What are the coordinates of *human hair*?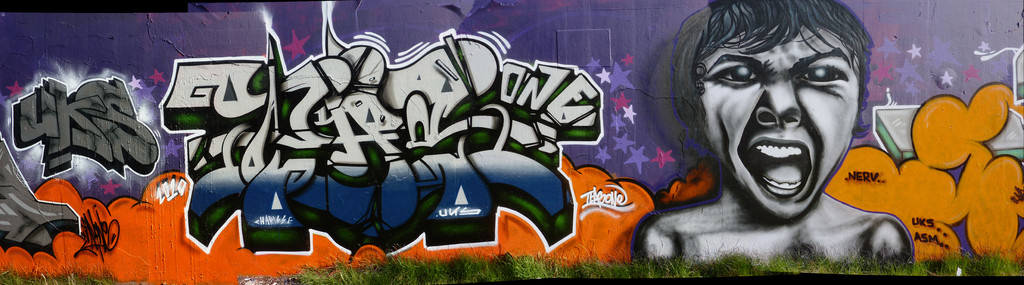
(x1=672, y1=8, x2=870, y2=144).
